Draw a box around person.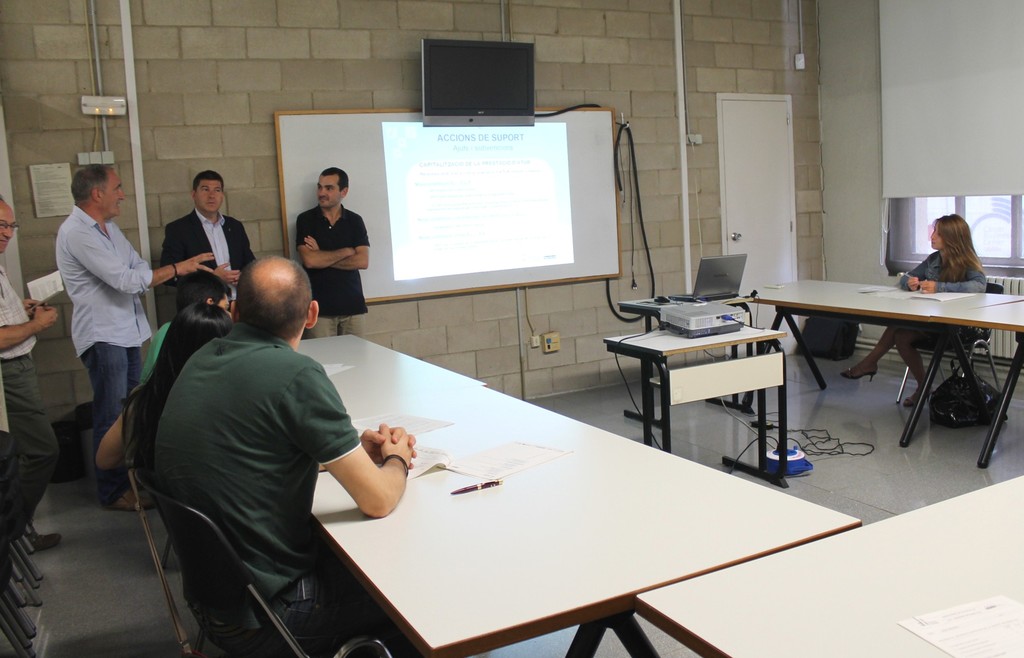
BBox(90, 297, 237, 482).
